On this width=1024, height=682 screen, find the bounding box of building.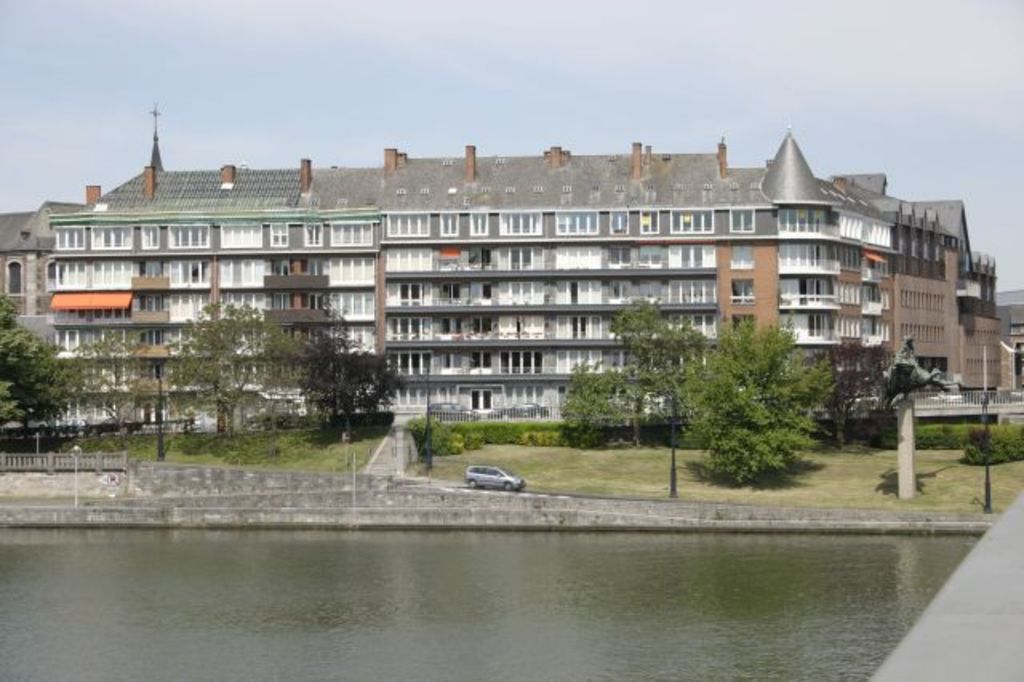
Bounding box: locate(46, 101, 1006, 426).
